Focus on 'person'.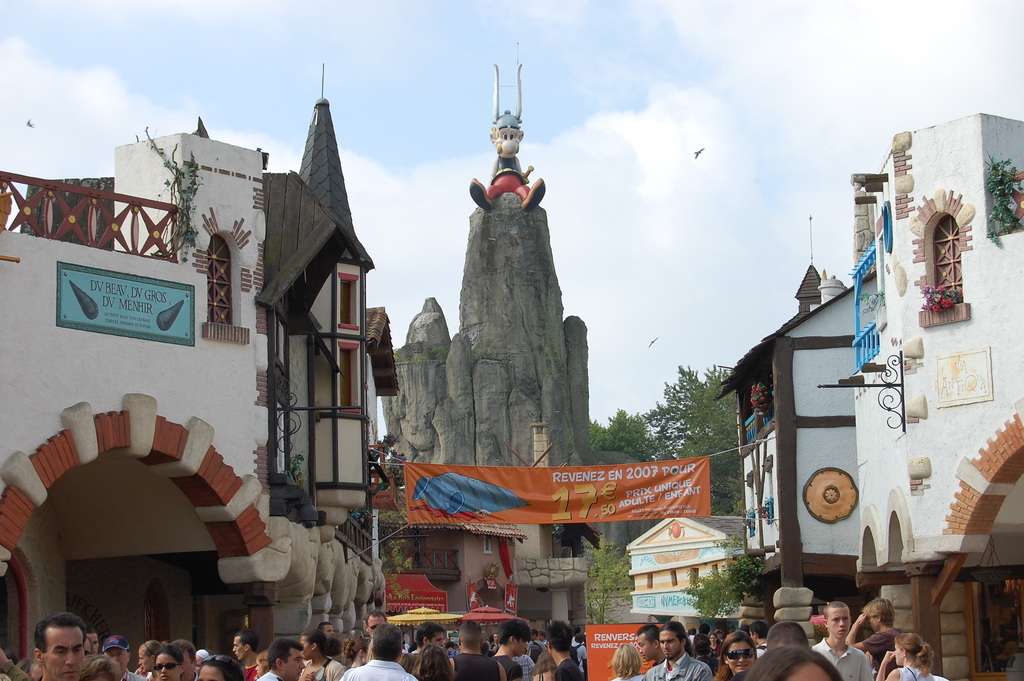
Focused at [643,619,713,680].
